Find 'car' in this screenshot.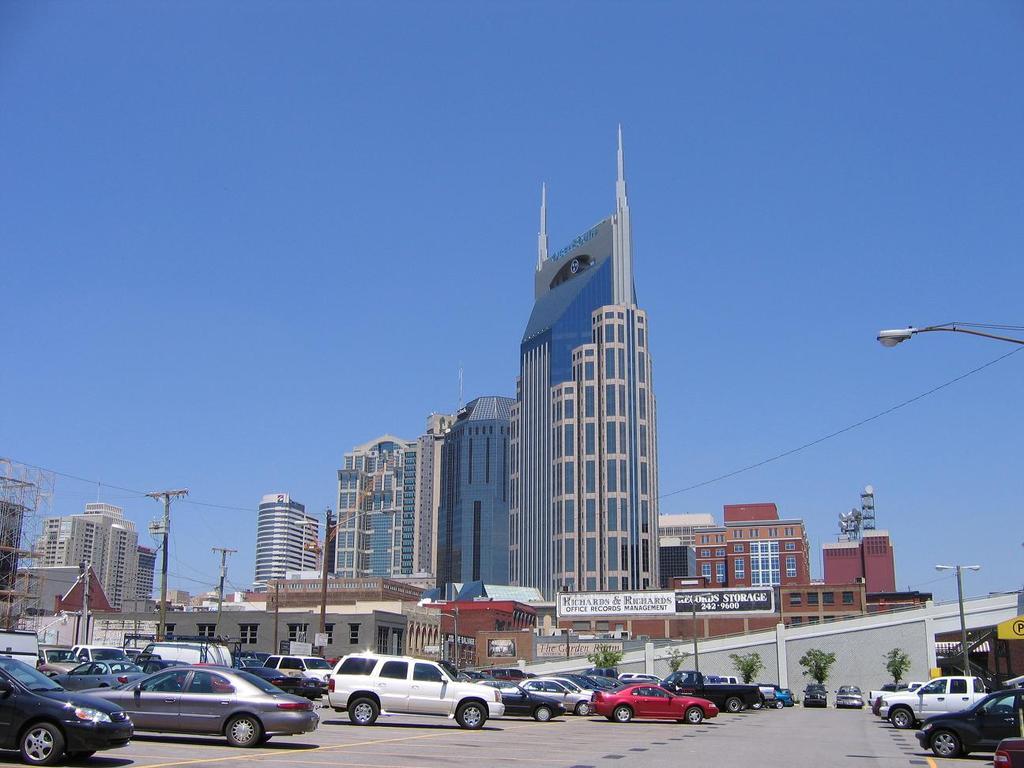
The bounding box for 'car' is detection(913, 688, 1023, 765).
